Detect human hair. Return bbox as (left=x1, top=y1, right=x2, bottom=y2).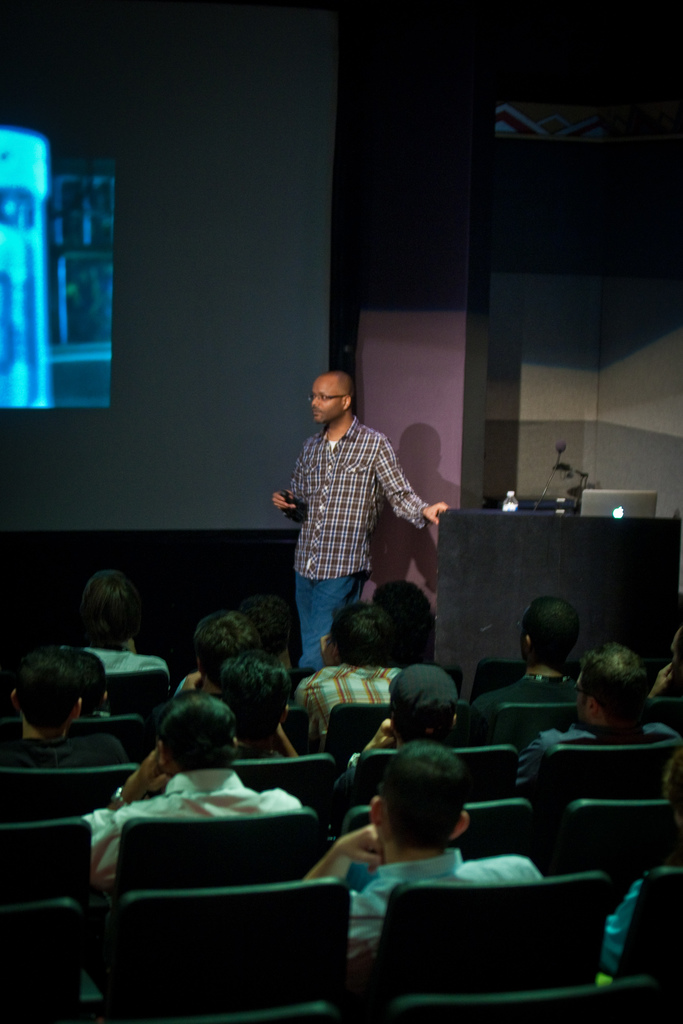
(left=15, top=657, right=78, bottom=739).
